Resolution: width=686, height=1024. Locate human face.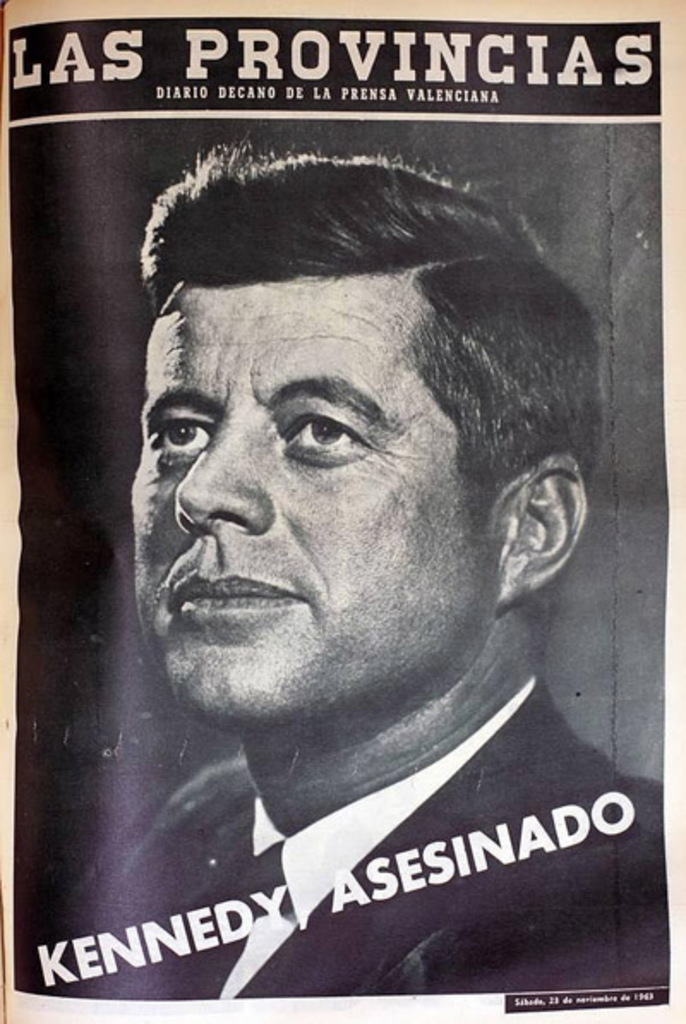
(x1=130, y1=268, x2=506, y2=727).
